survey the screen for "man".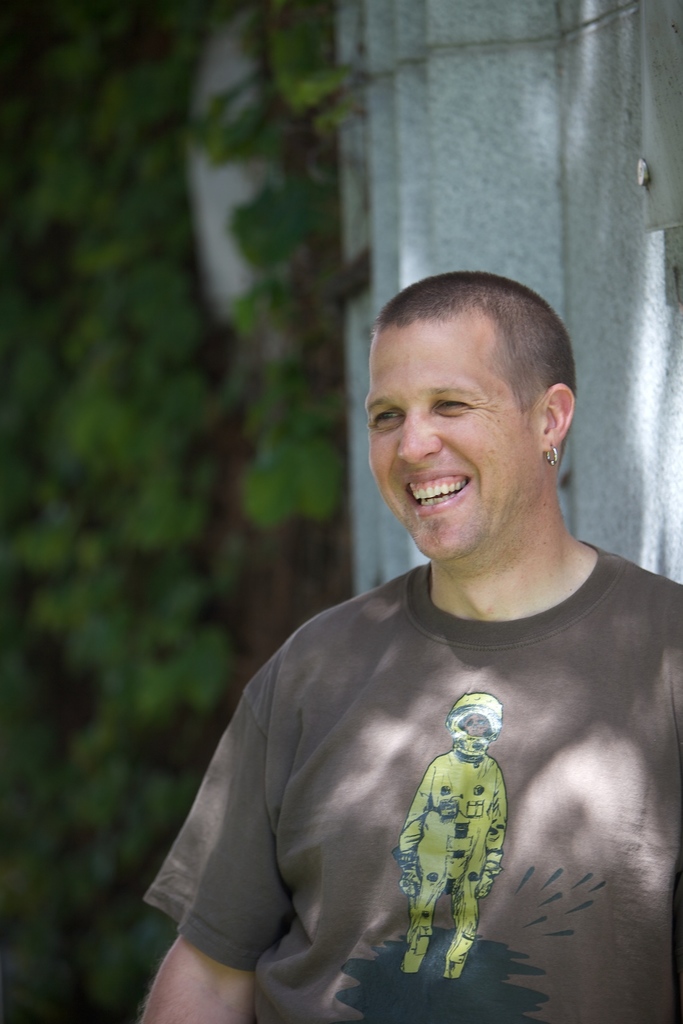
Survey found: region(120, 286, 672, 982).
